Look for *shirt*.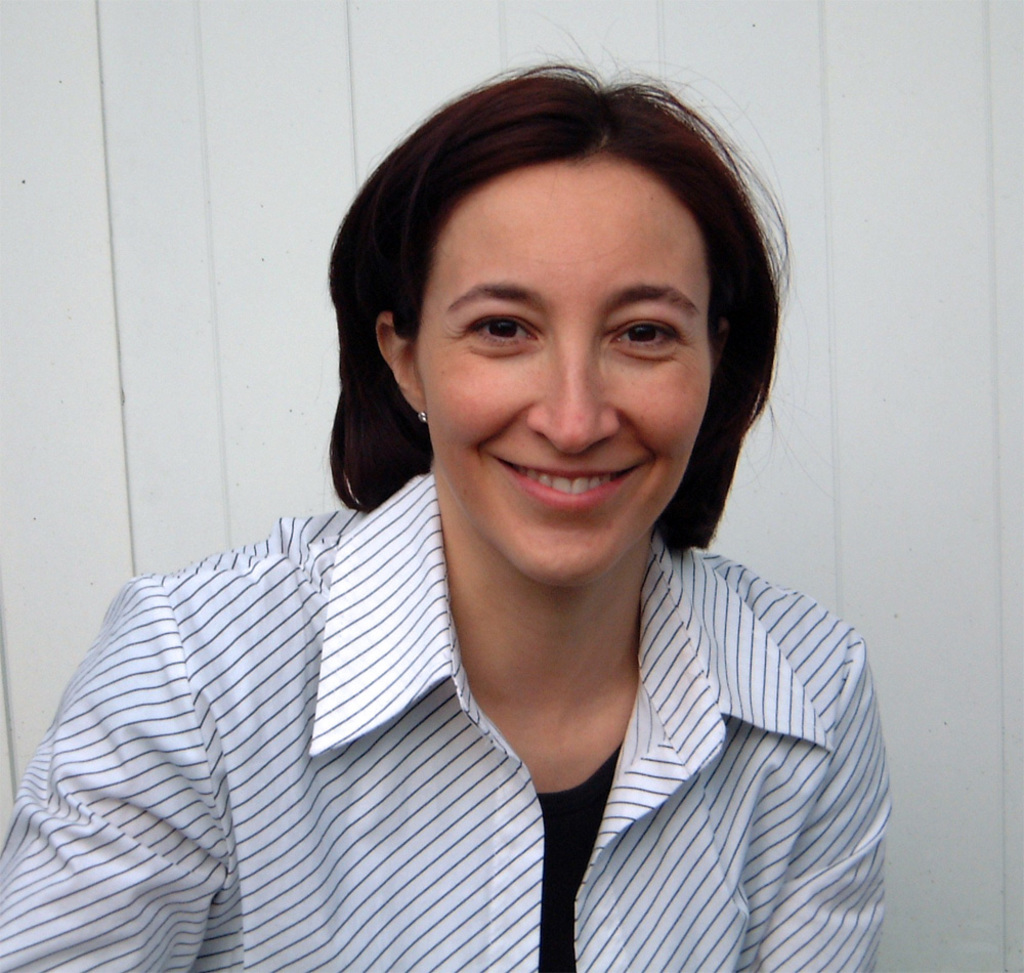
Found: bbox=[0, 471, 896, 972].
